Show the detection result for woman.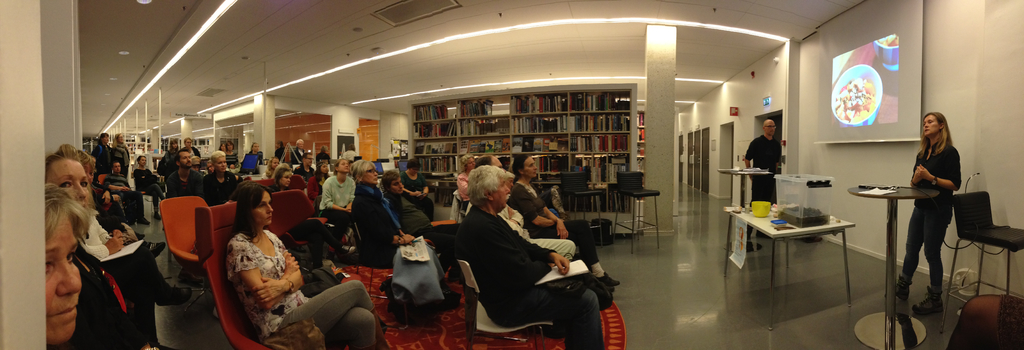
Rect(348, 160, 458, 296).
